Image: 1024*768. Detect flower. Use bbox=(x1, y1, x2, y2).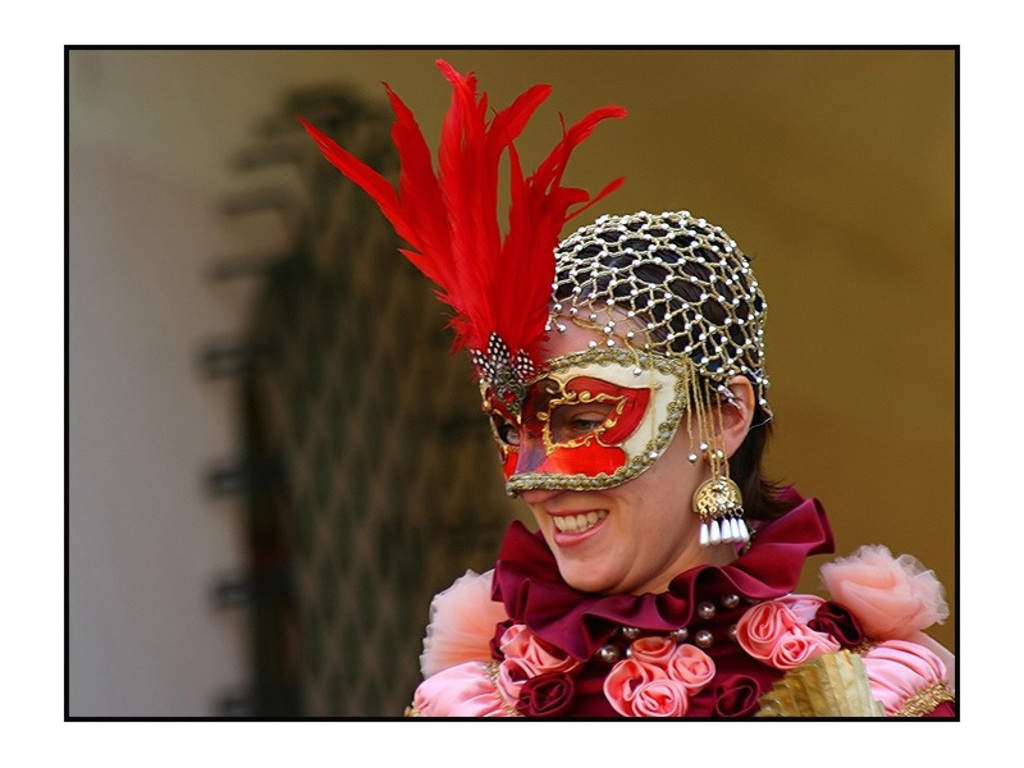
bbox=(602, 655, 652, 717).
